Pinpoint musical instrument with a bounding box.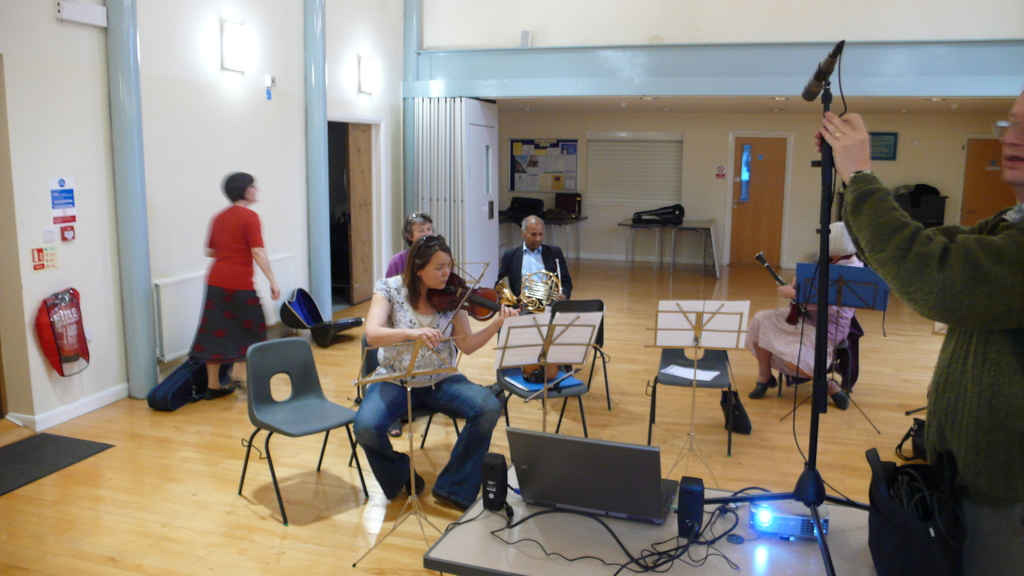
region(492, 251, 570, 312).
